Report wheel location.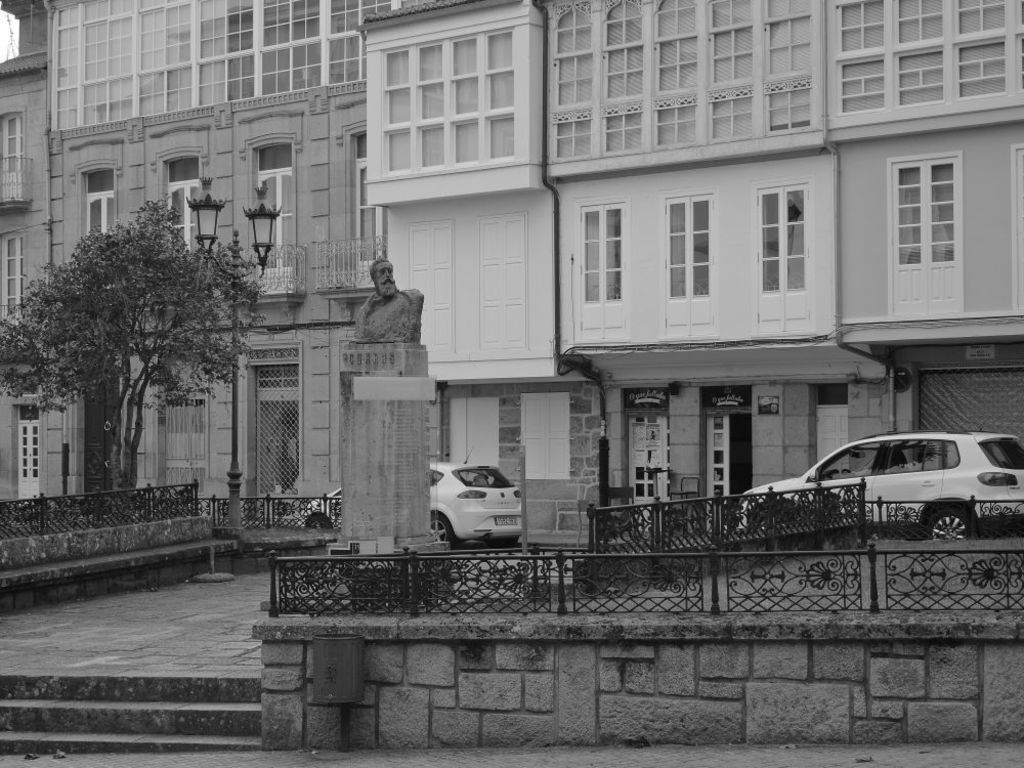
Report: locate(749, 498, 785, 535).
